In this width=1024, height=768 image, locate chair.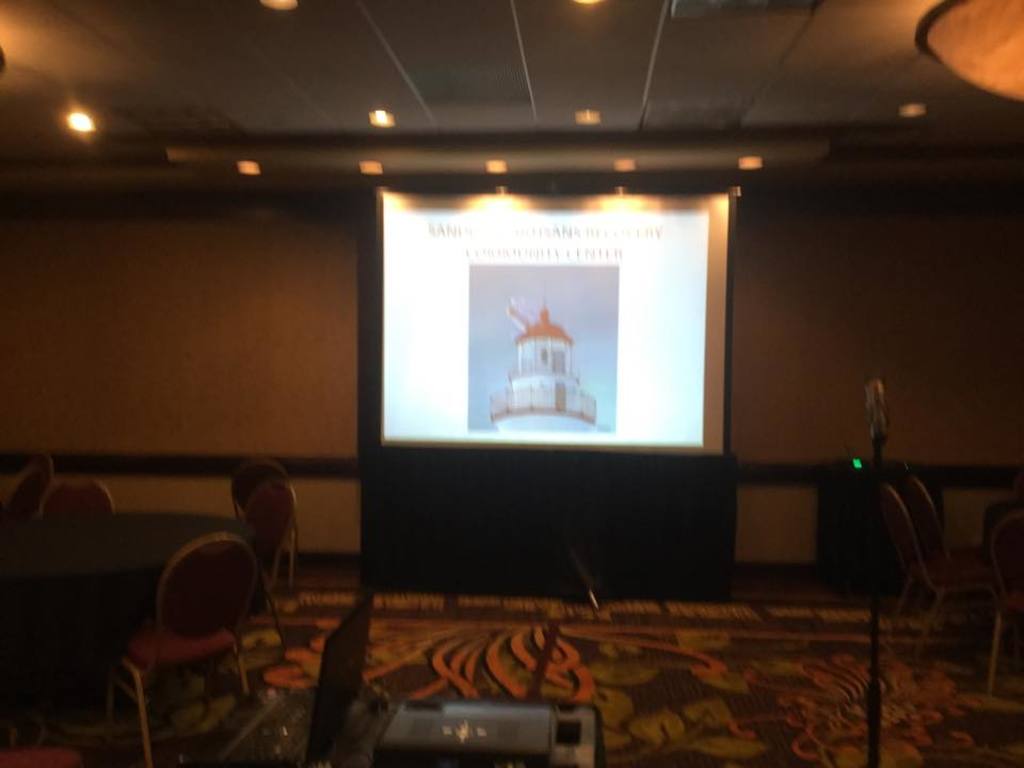
Bounding box: <bbox>101, 521, 271, 754</bbox>.
